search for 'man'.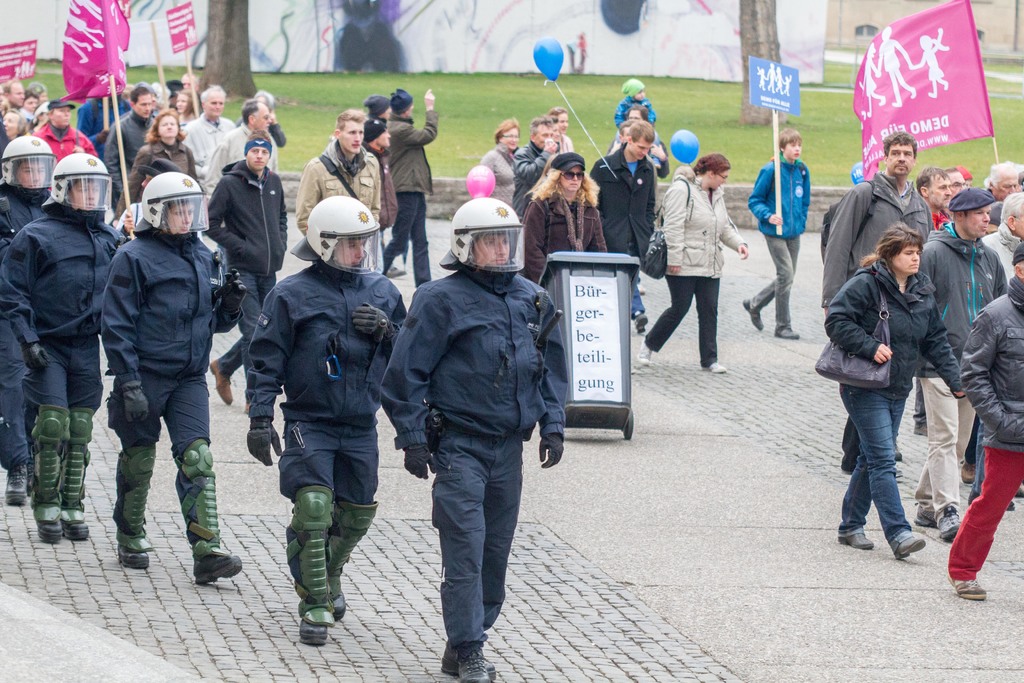
Found at [196, 95, 277, 200].
